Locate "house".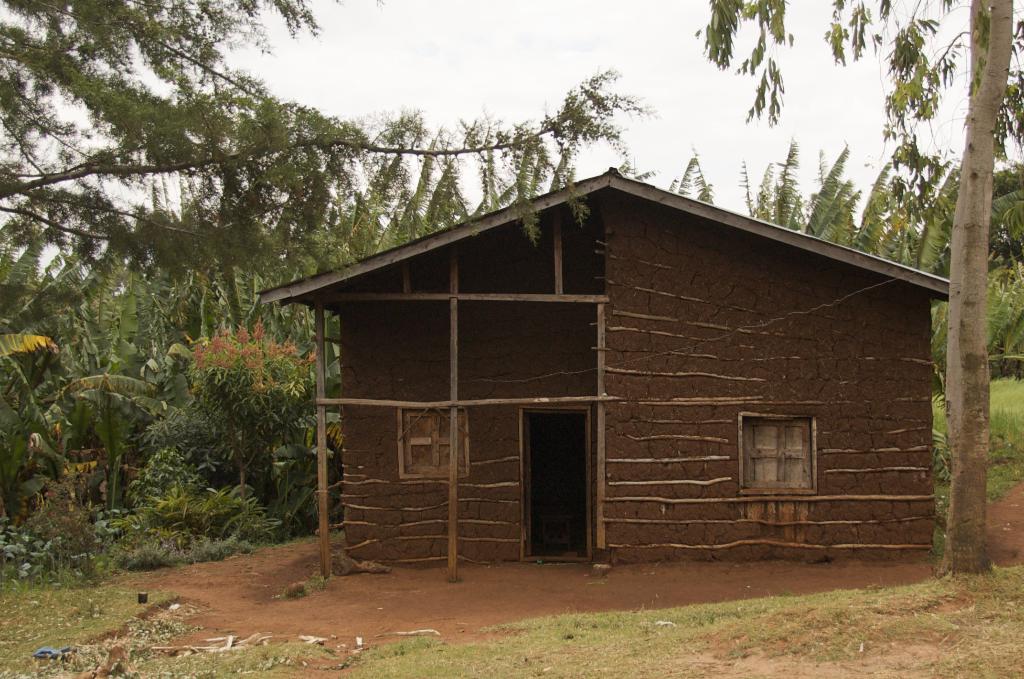
Bounding box: crop(260, 160, 957, 570).
